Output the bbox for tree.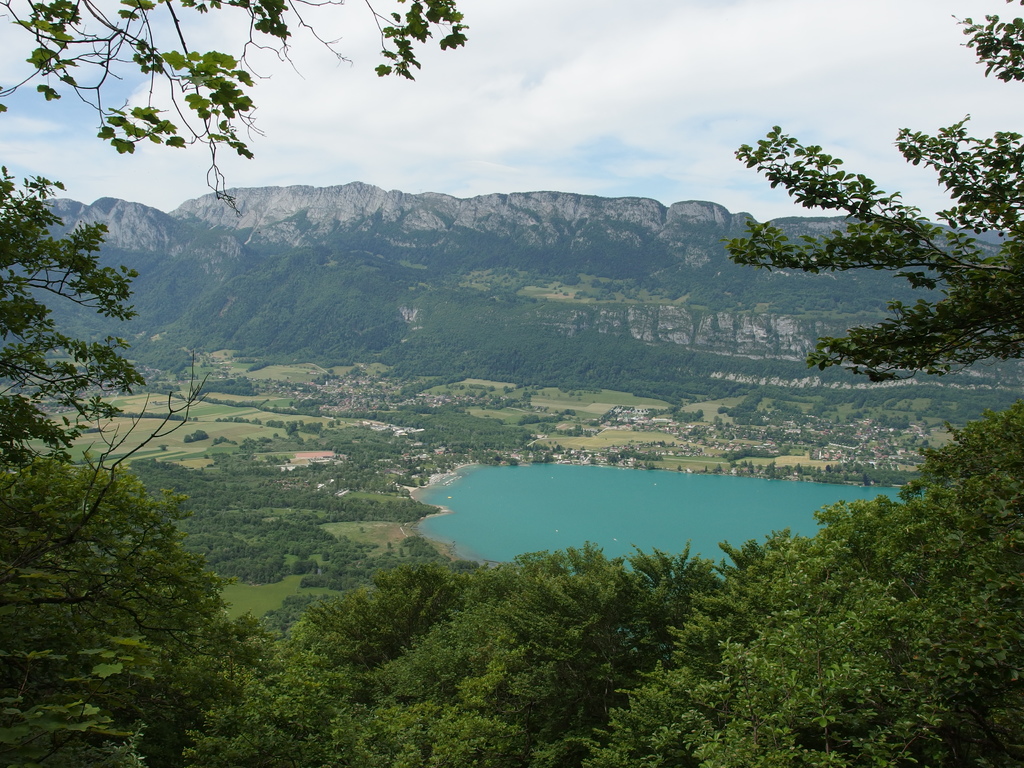
[left=10, top=180, right=171, bottom=634].
